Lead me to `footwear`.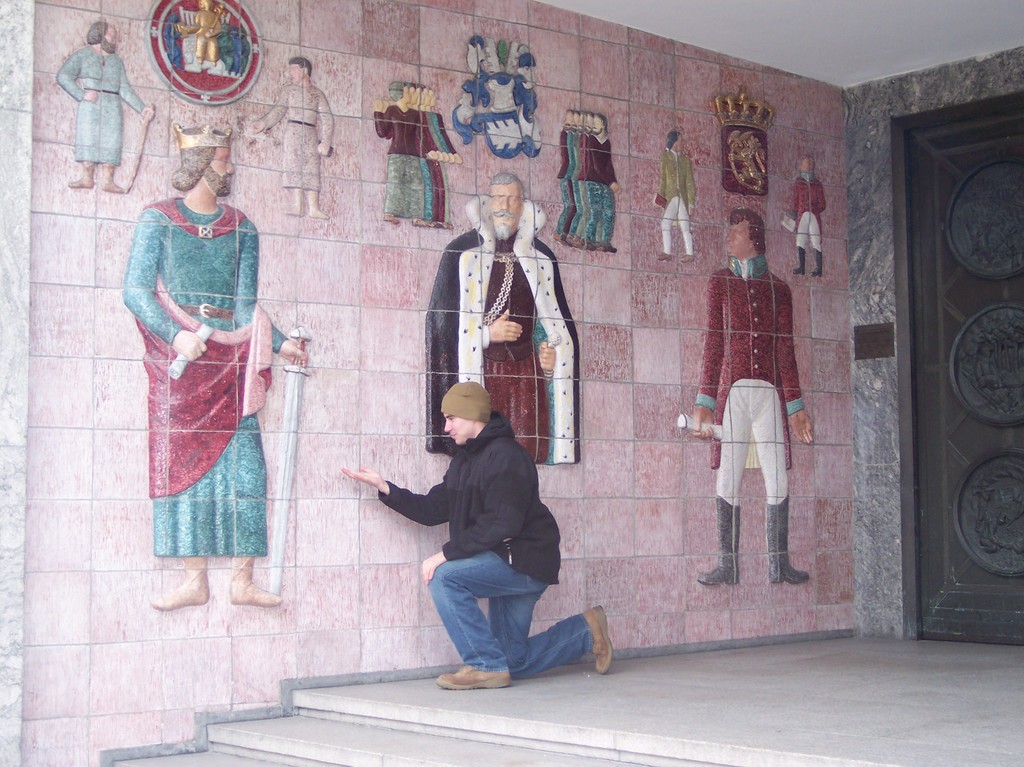
Lead to bbox=(382, 216, 399, 225).
